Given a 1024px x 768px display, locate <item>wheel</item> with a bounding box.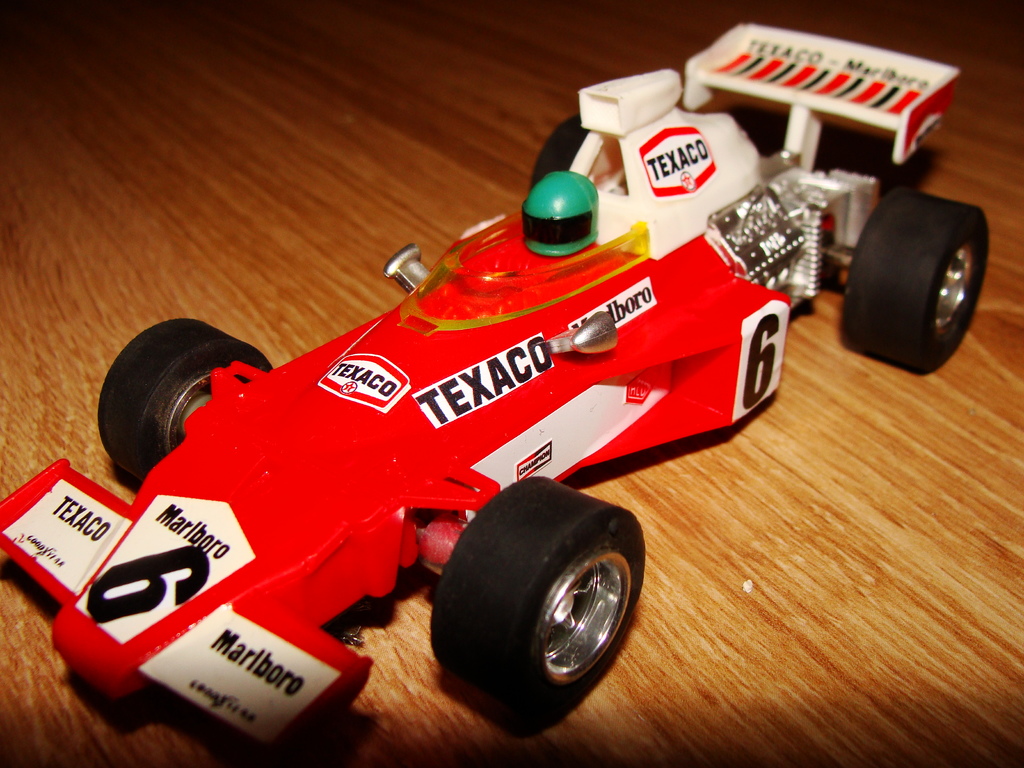
Located: select_region(524, 114, 593, 204).
